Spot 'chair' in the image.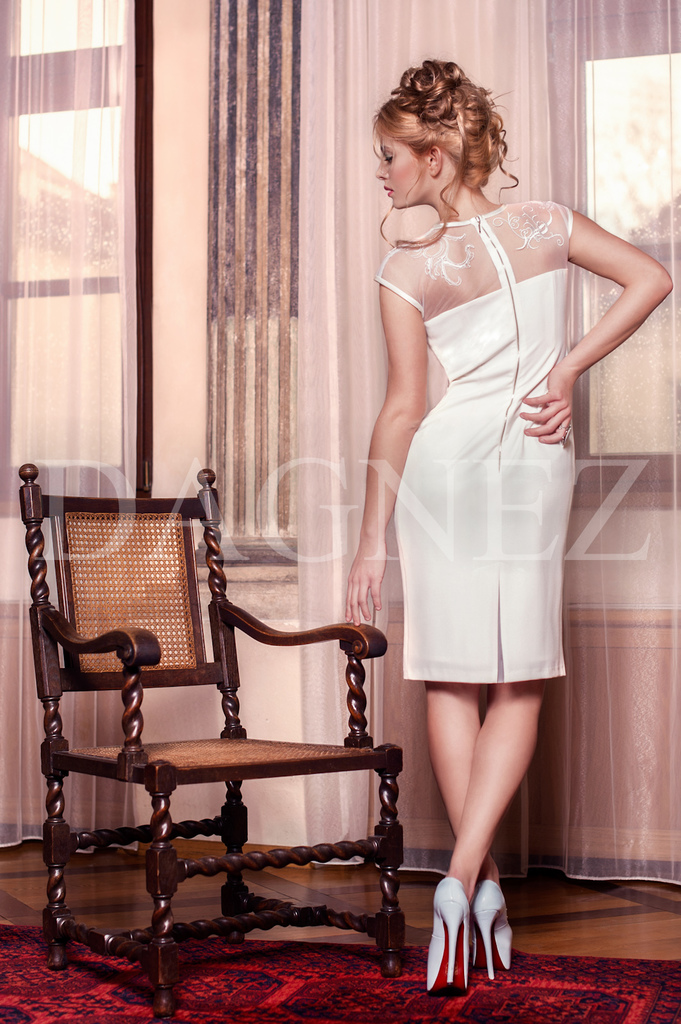
'chair' found at {"left": 8, "top": 483, "right": 421, "bottom": 985}.
